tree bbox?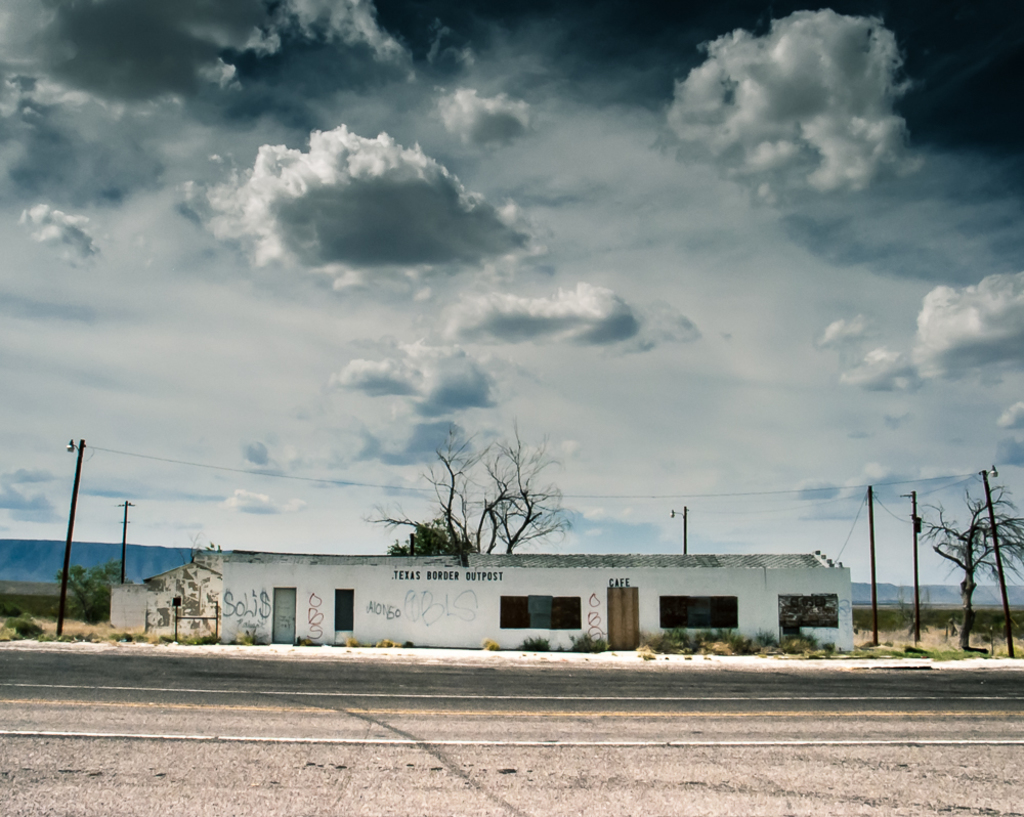
(x1=387, y1=521, x2=477, y2=557)
